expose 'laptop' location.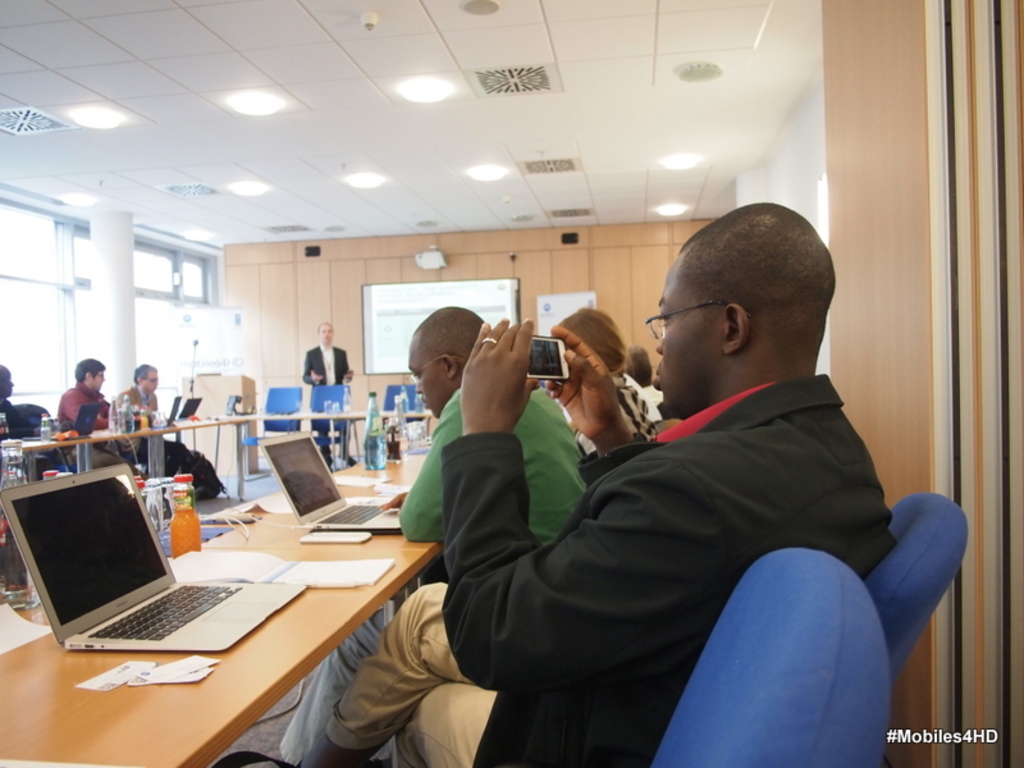
Exposed at locate(179, 394, 201, 421).
